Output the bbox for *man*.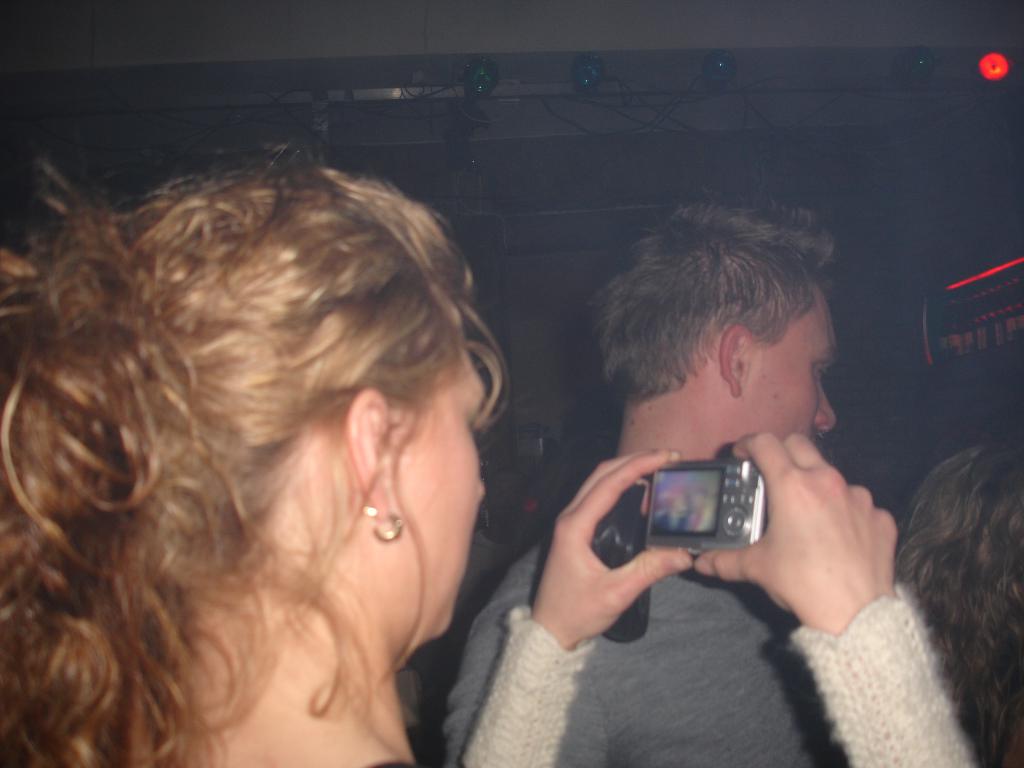
<box>437,179,965,721</box>.
